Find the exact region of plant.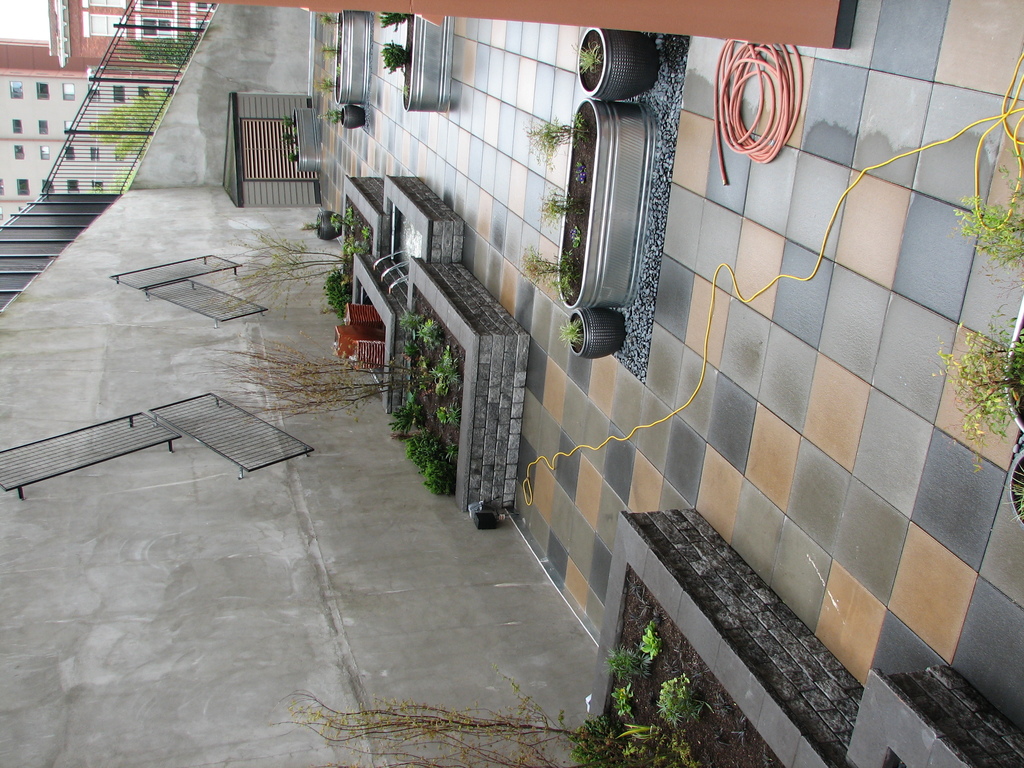
Exact region: x1=285, y1=150, x2=306, y2=167.
